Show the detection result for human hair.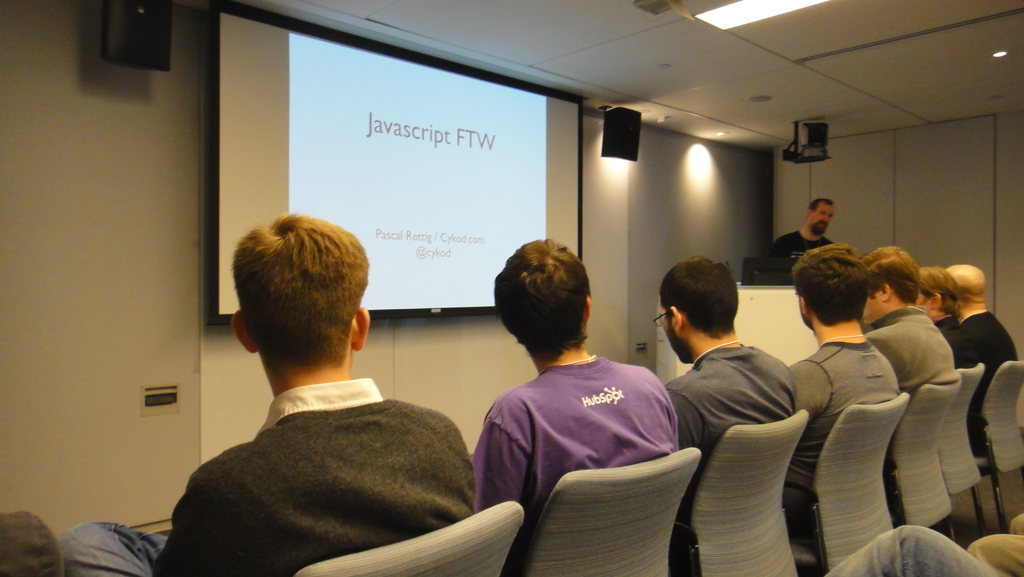
x1=663, y1=256, x2=740, y2=339.
